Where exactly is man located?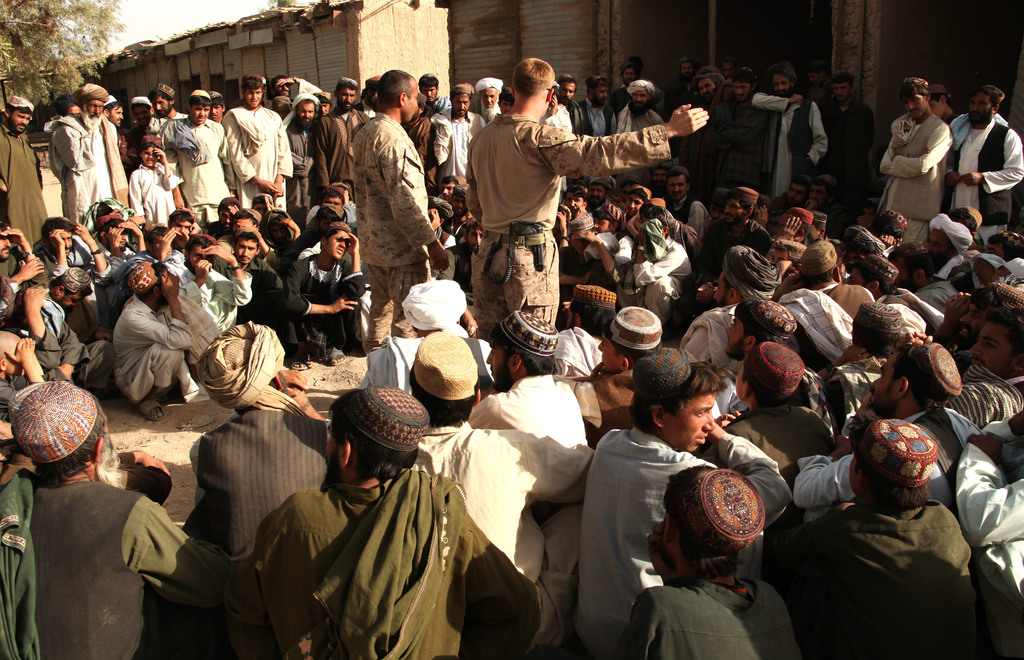
Its bounding box is {"x1": 453, "y1": 58, "x2": 726, "y2": 345}.
